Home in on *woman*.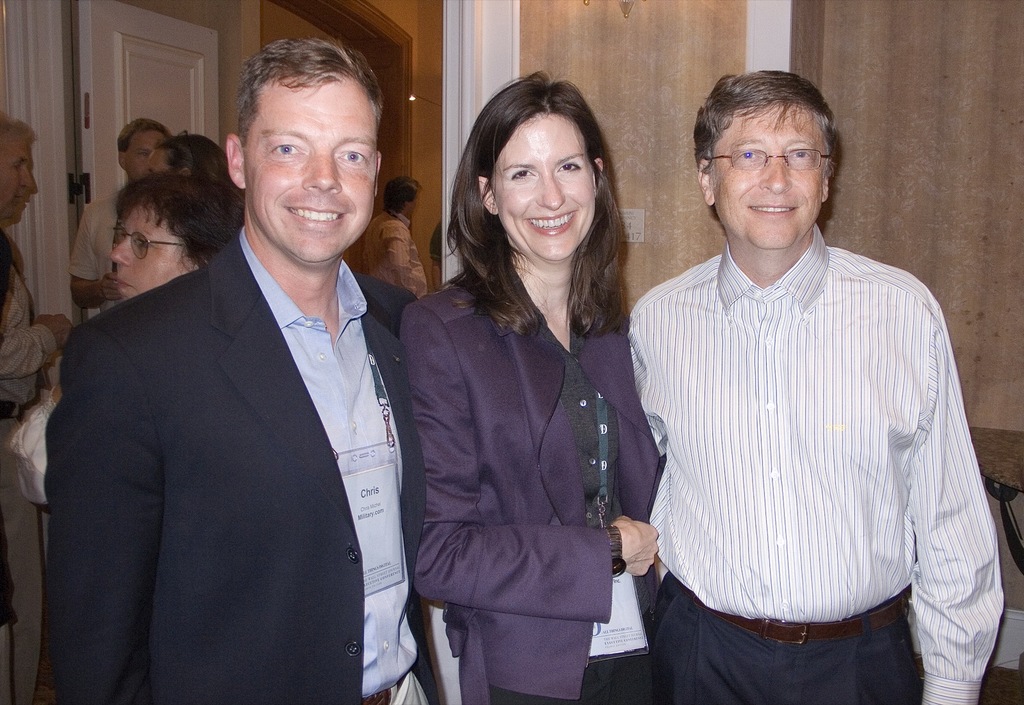
Homed in at 394:66:675:704.
